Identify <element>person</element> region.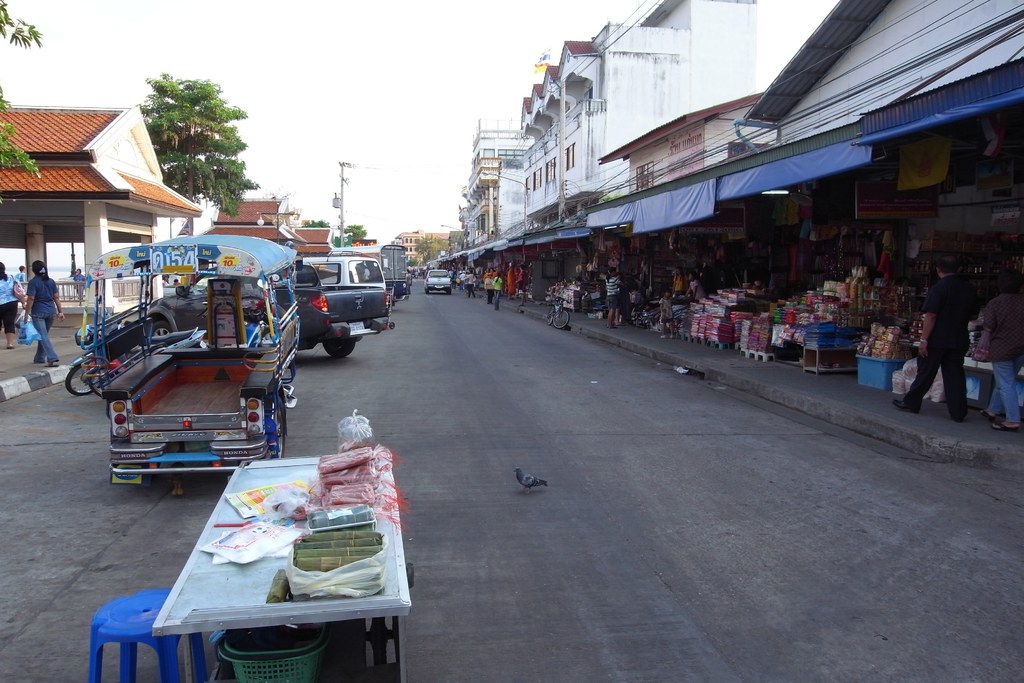
Region: [left=488, top=269, right=500, bottom=308].
